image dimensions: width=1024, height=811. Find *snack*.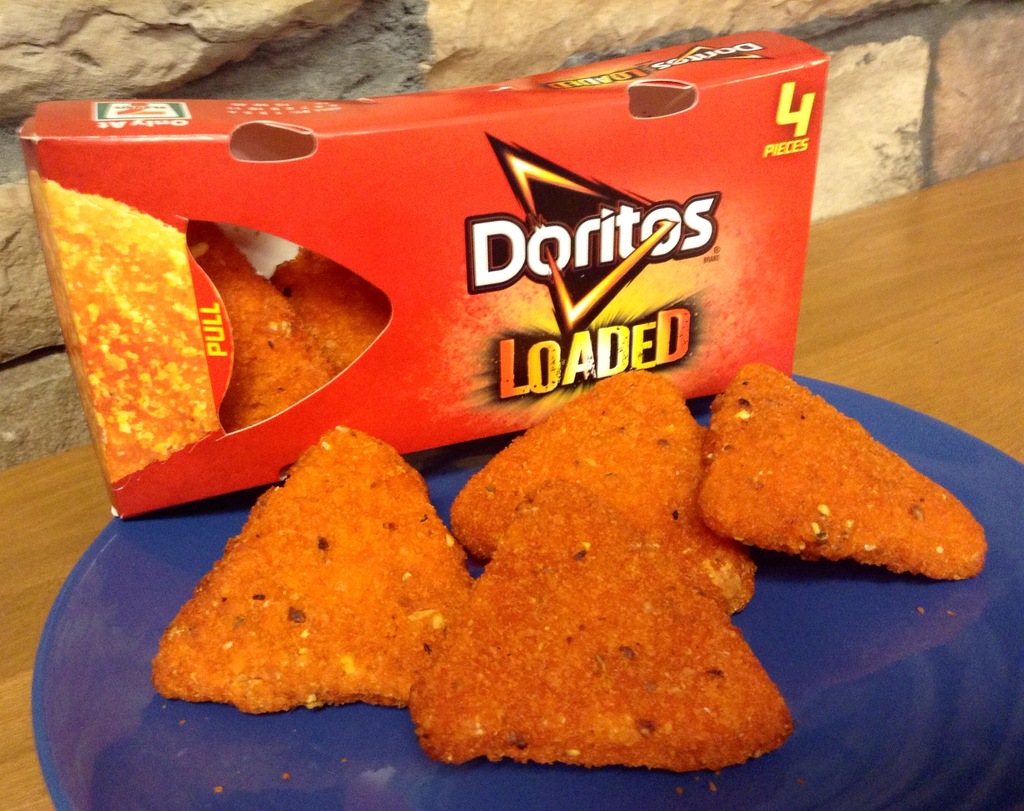
bbox(710, 377, 952, 579).
